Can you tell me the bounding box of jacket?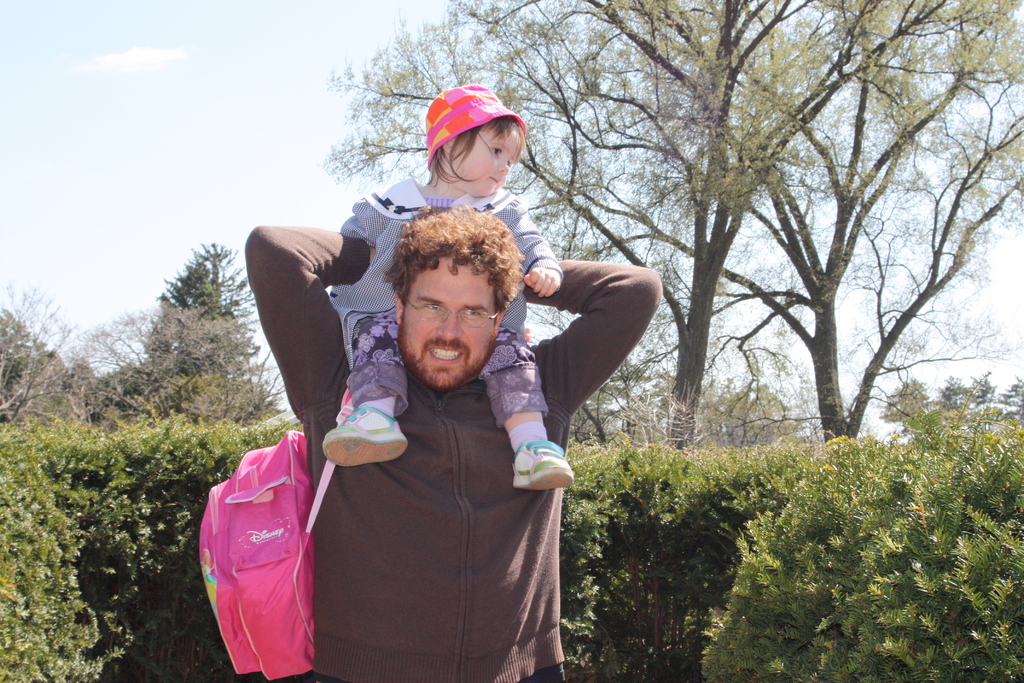
locate(244, 226, 663, 682).
